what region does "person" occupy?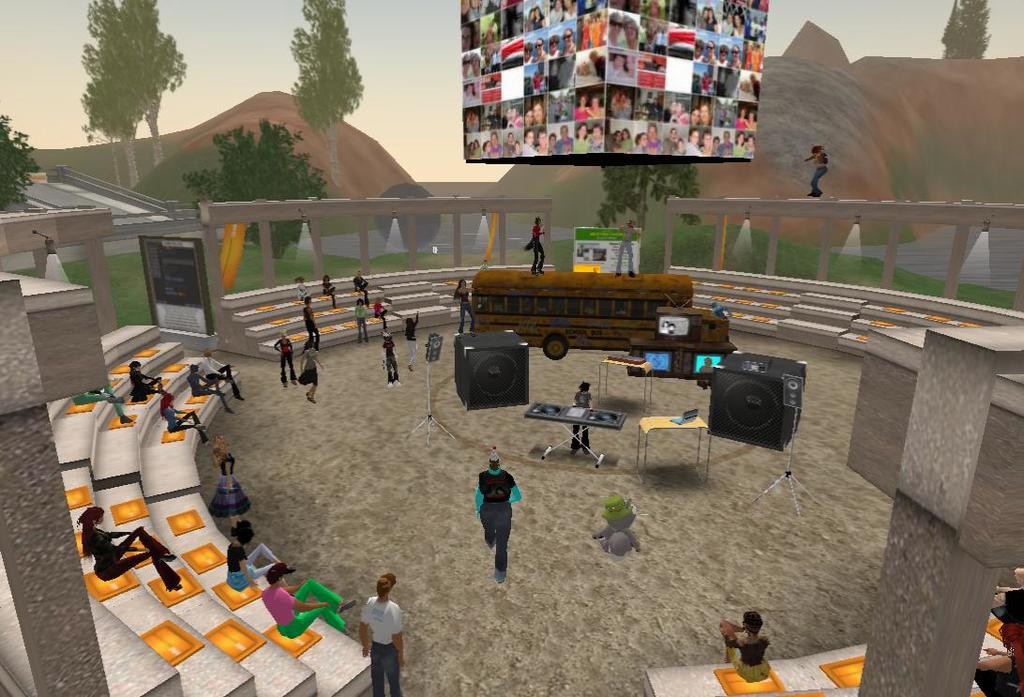
detection(587, 126, 602, 154).
